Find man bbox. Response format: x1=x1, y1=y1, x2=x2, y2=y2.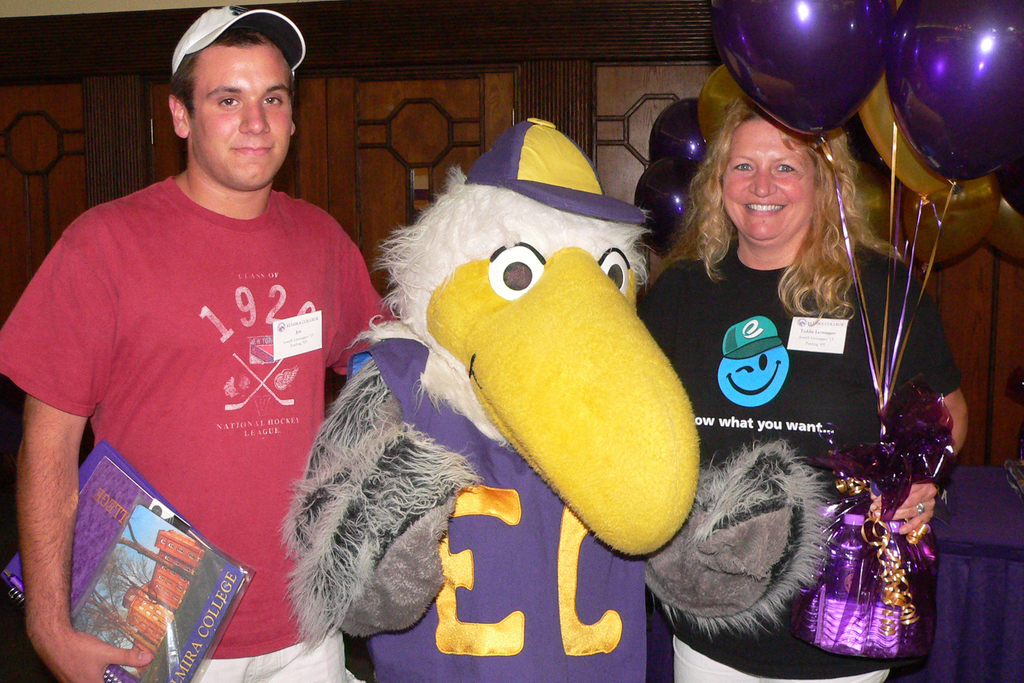
x1=20, y1=14, x2=380, y2=671.
